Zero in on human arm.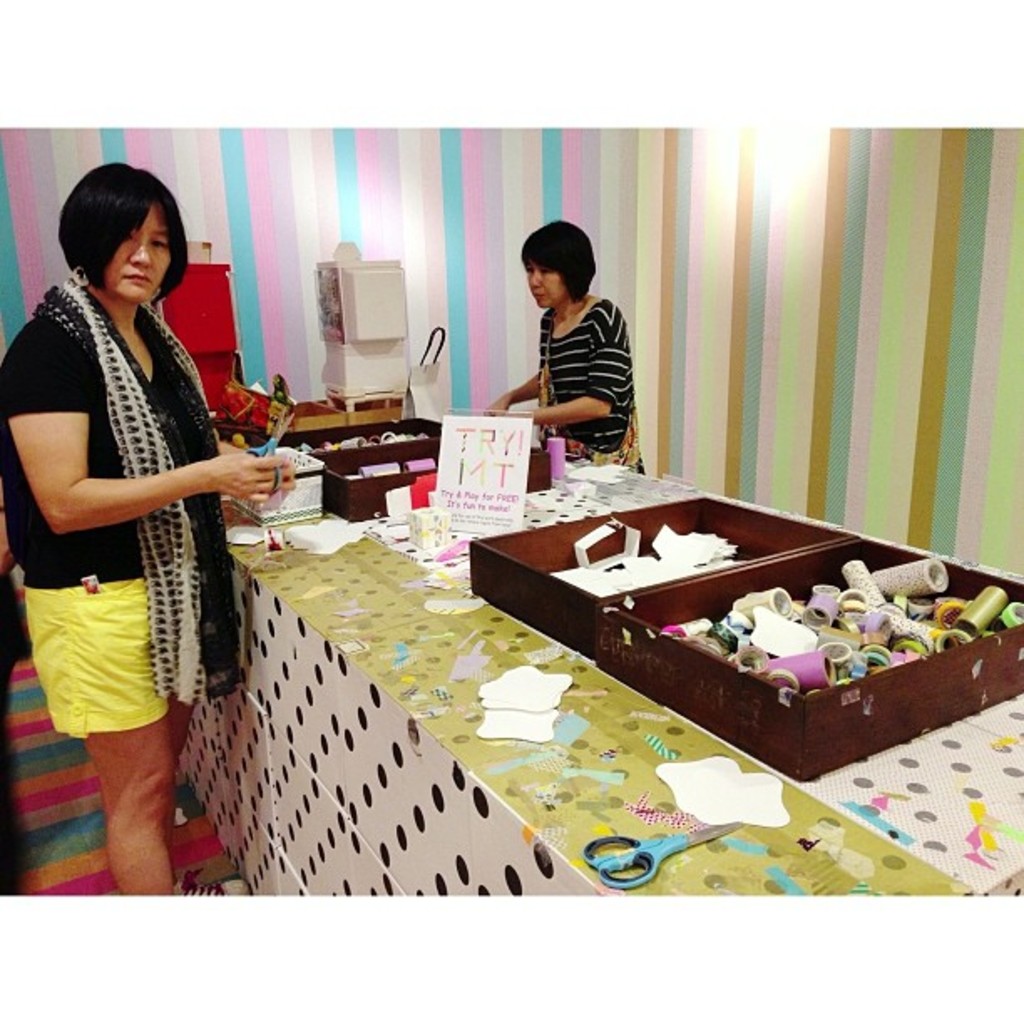
Zeroed in: (224,402,331,520).
